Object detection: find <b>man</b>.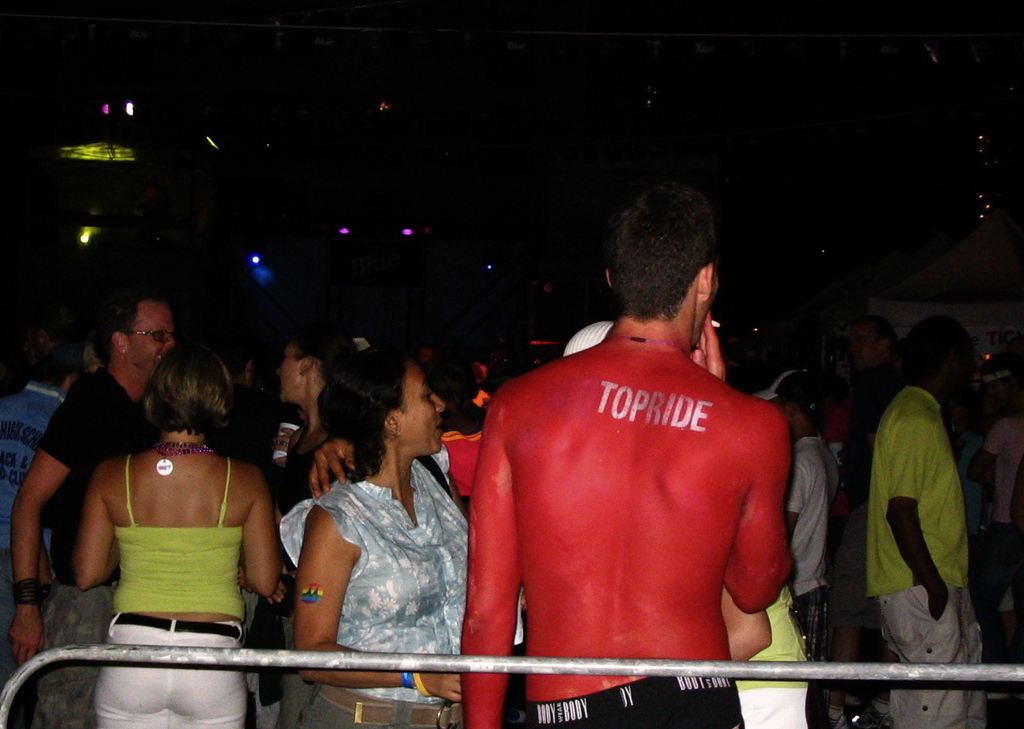
pyautogui.locateOnScreen(475, 356, 489, 406).
